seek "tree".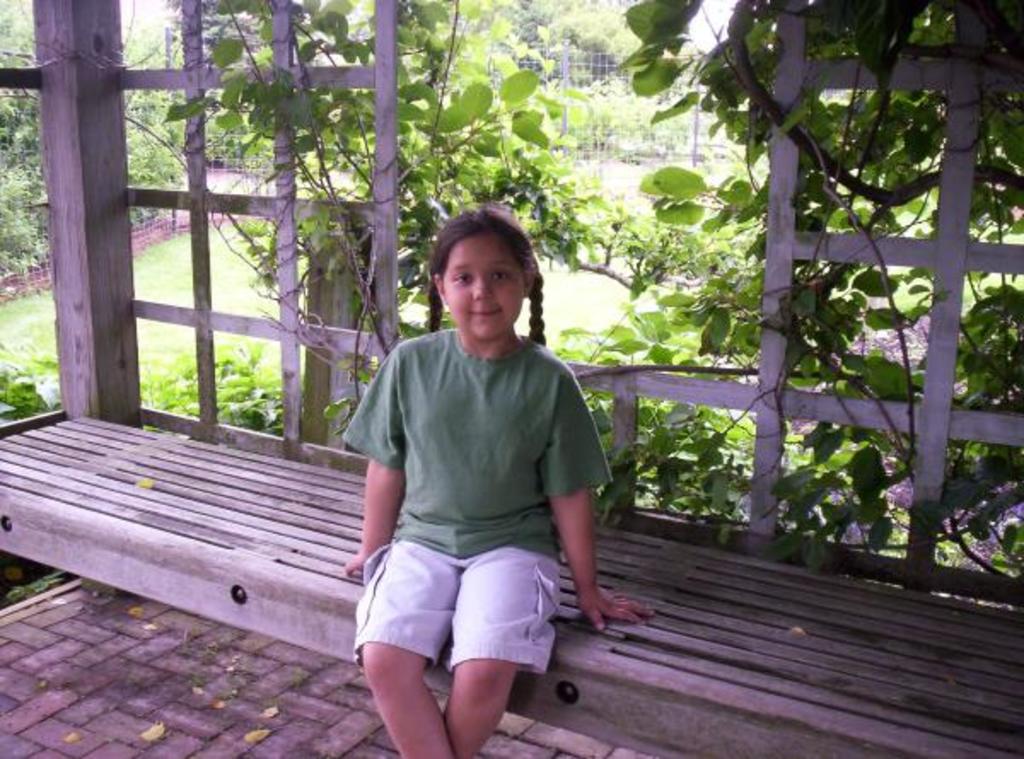
(x1=0, y1=0, x2=1022, y2=585).
